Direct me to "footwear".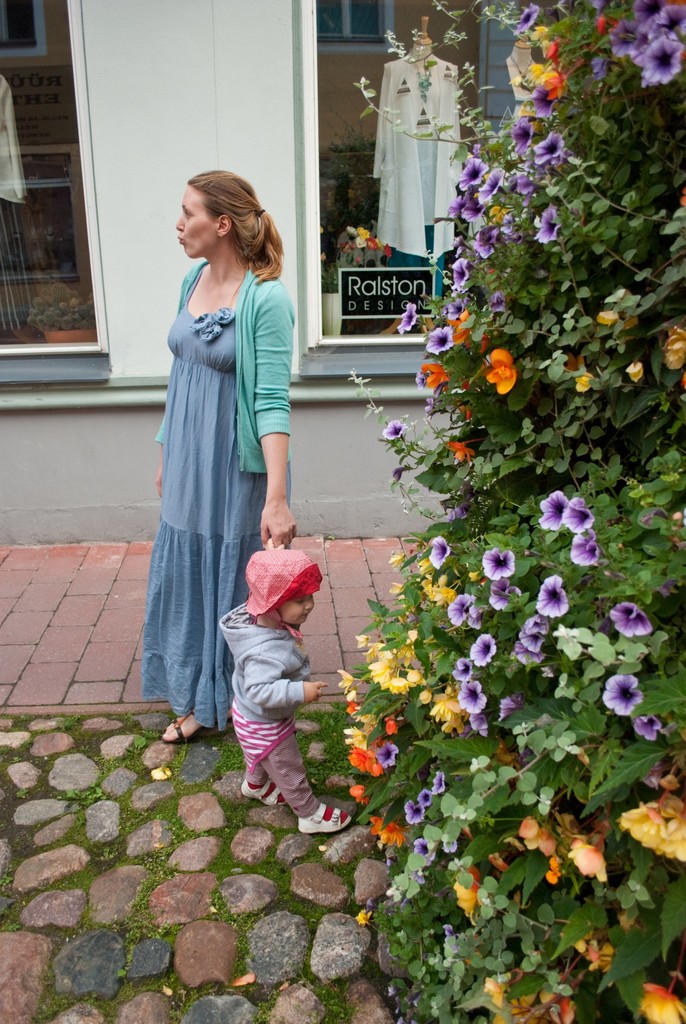
Direction: left=301, top=794, right=355, bottom=837.
